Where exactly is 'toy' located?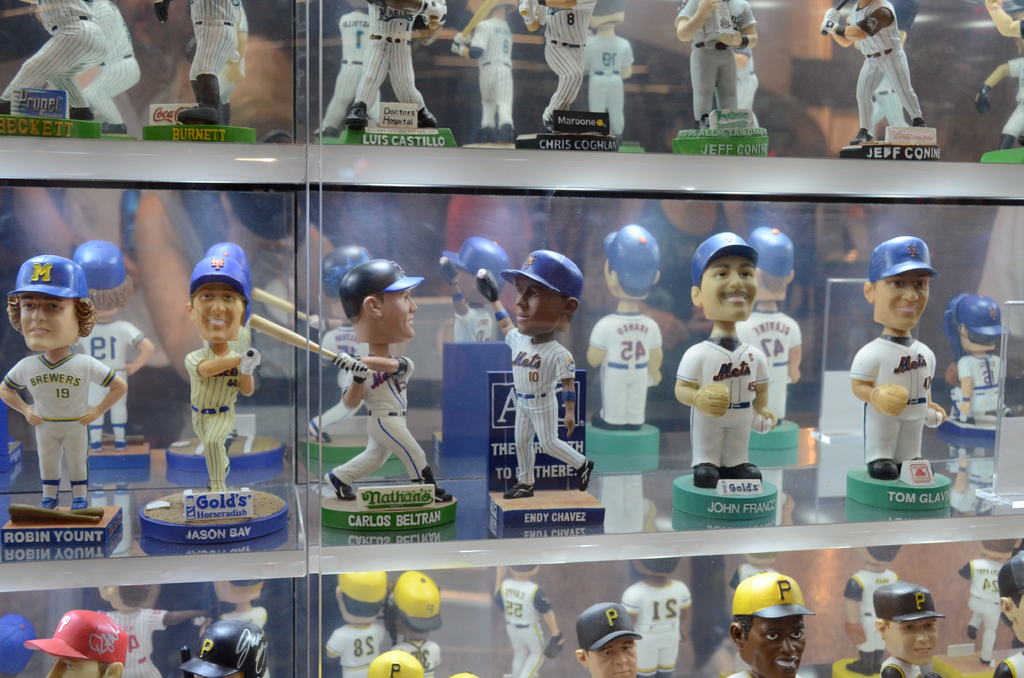
Its bounding box is [x1=180, y1=615, x2=265, y2=677].
